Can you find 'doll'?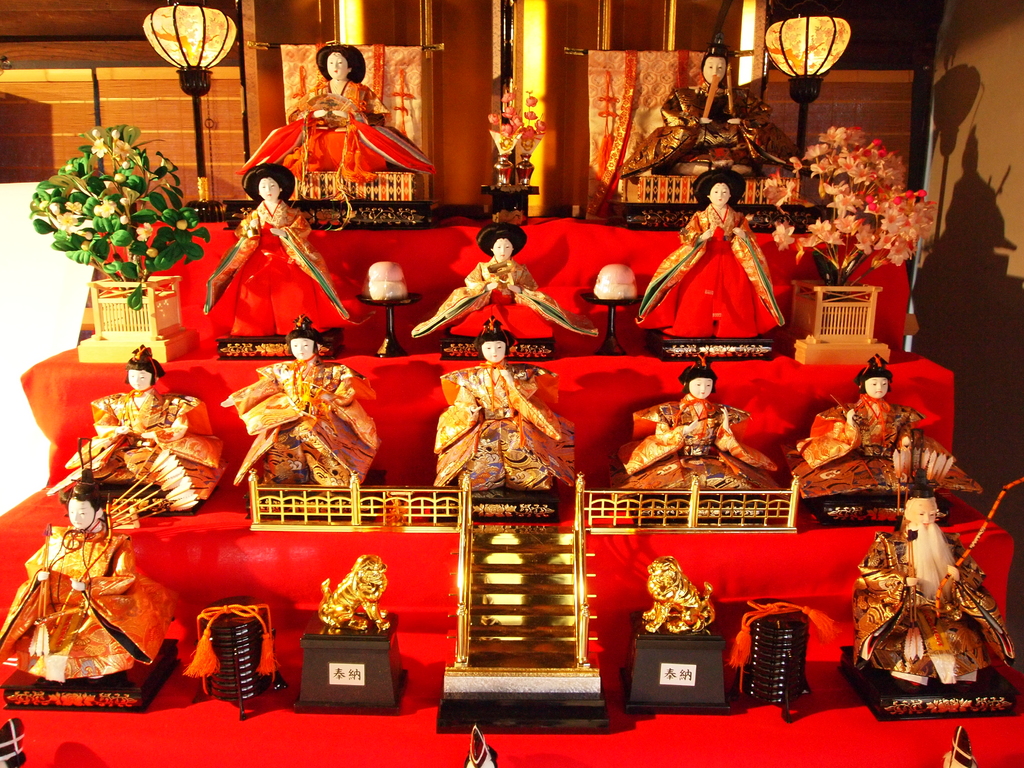
Yes, bounding box: (621, 39, 781, 183).
